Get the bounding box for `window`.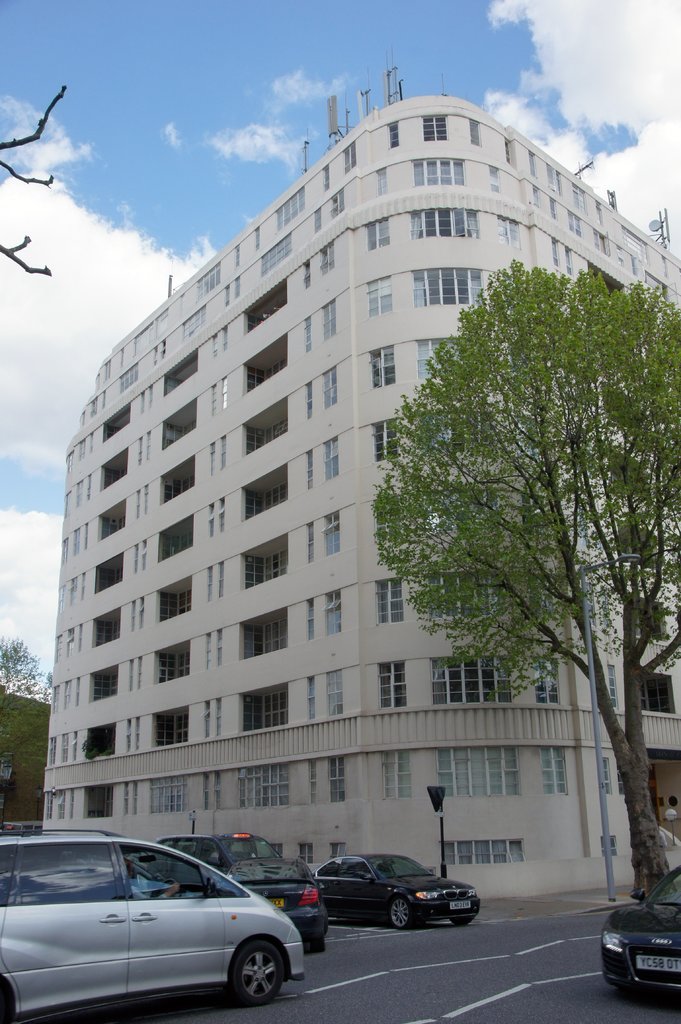
<box>38,625,88,660</box>.
